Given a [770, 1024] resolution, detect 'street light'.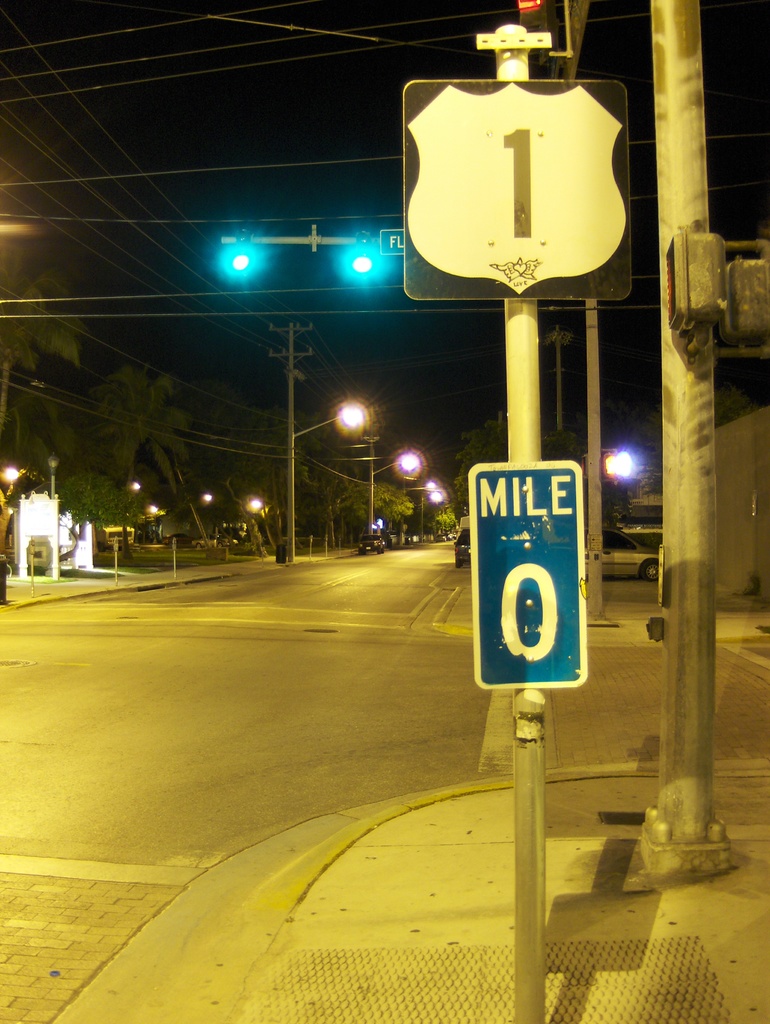
{"x1": 360, "y1": 449, "x2": 420, "y2": 556}.
